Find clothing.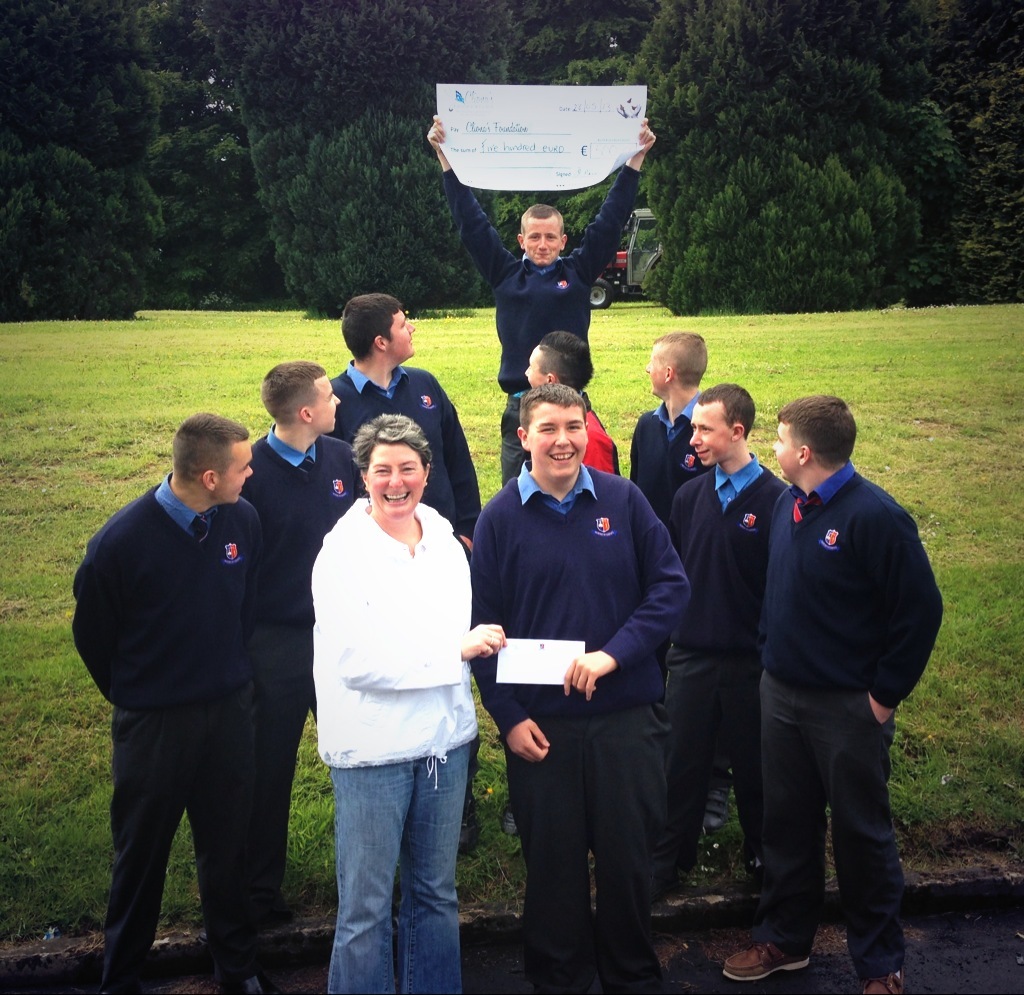
Rect(435, 168, 640, 485).
